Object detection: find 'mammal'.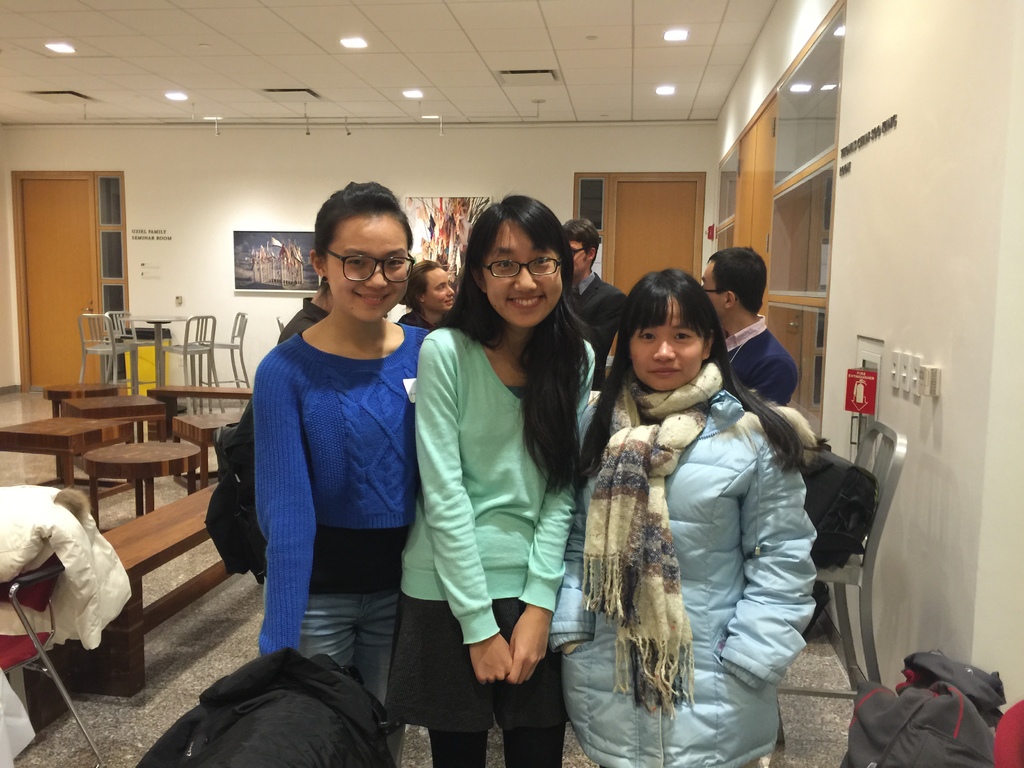
left=561, top=223, right=622, bottom=393.
